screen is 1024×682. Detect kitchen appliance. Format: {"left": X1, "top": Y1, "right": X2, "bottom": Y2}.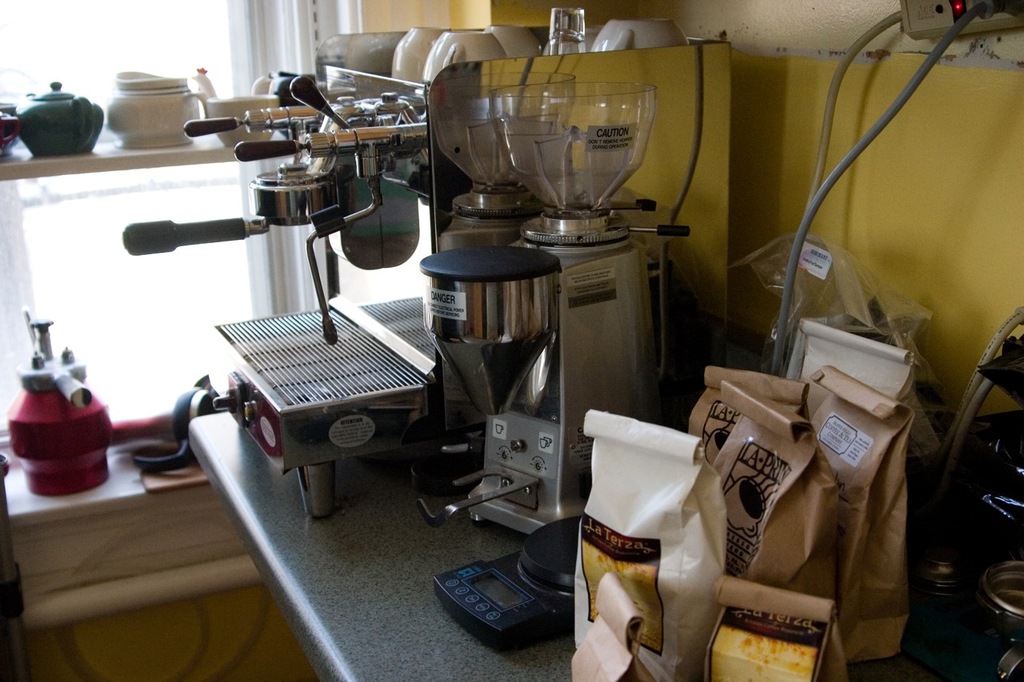
{"left": 419, "top": 245, "right": 535, "bottom": 427}.
